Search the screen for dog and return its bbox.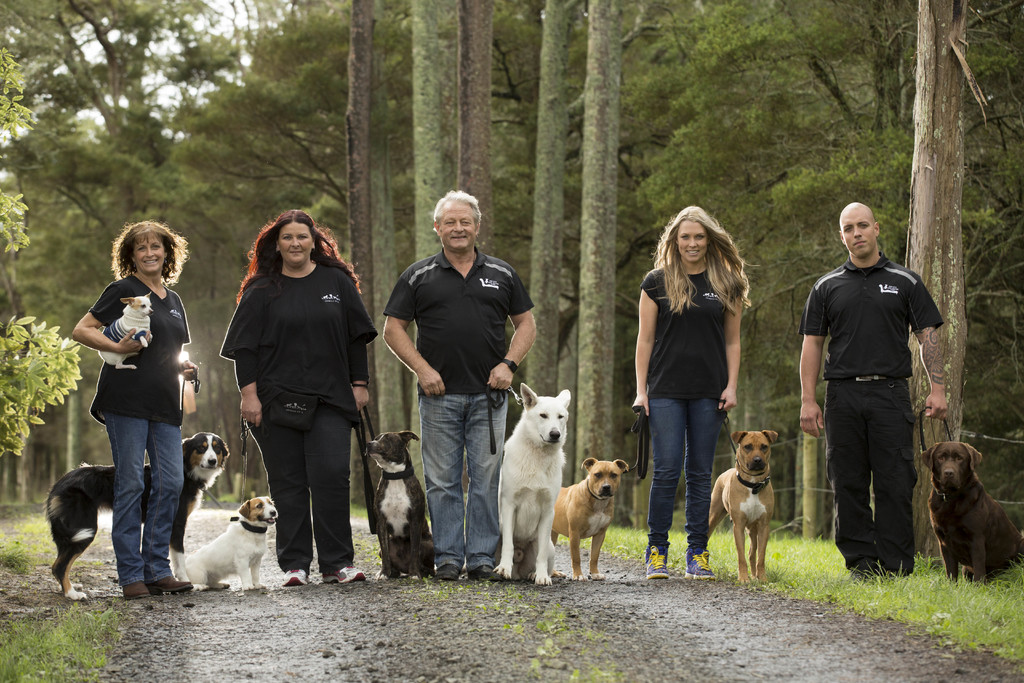
Found: {"left": 916, "top": 441, "right": 1023, "bottom": 586}.
